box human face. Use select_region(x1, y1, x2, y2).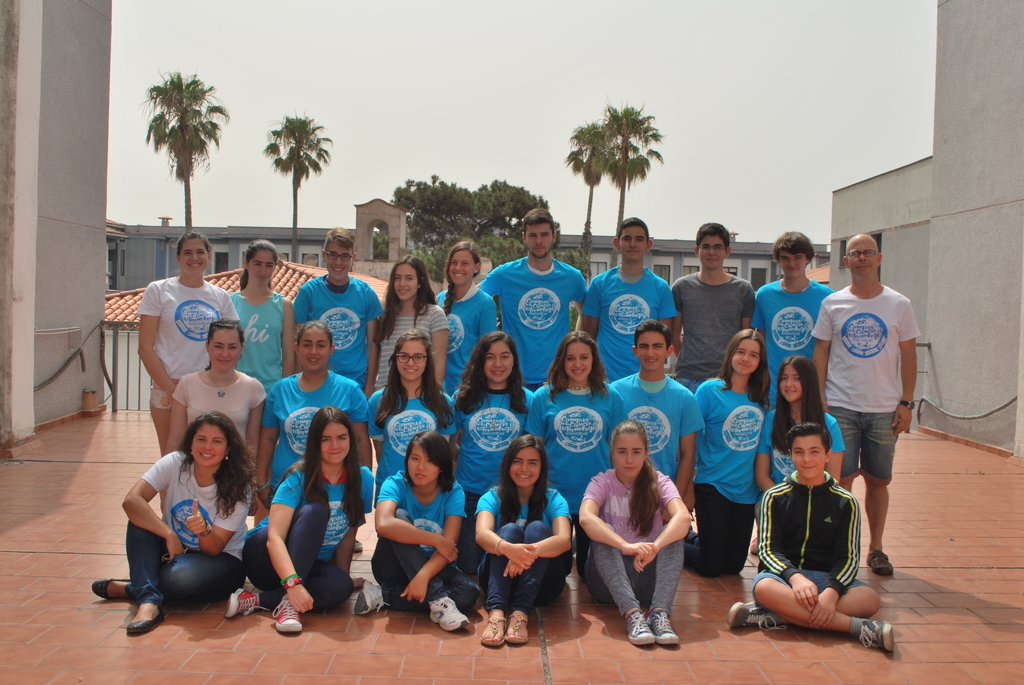
select_region(395, 265, 420, 303).
